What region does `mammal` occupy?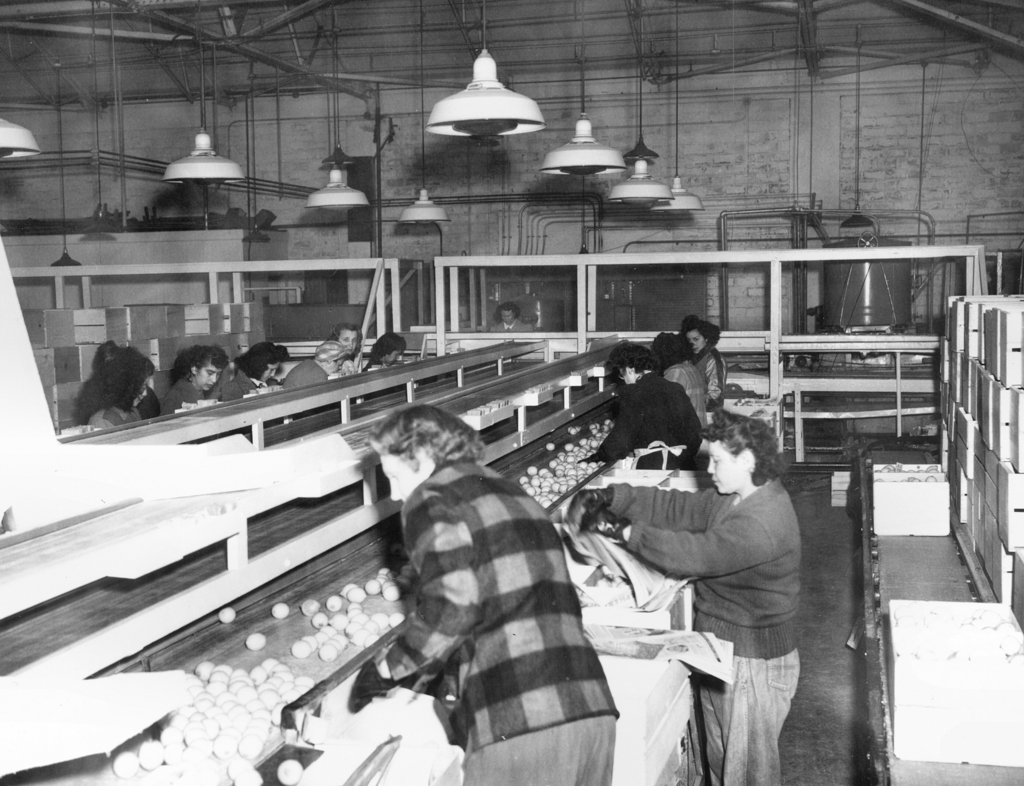
599 401 824 755.
